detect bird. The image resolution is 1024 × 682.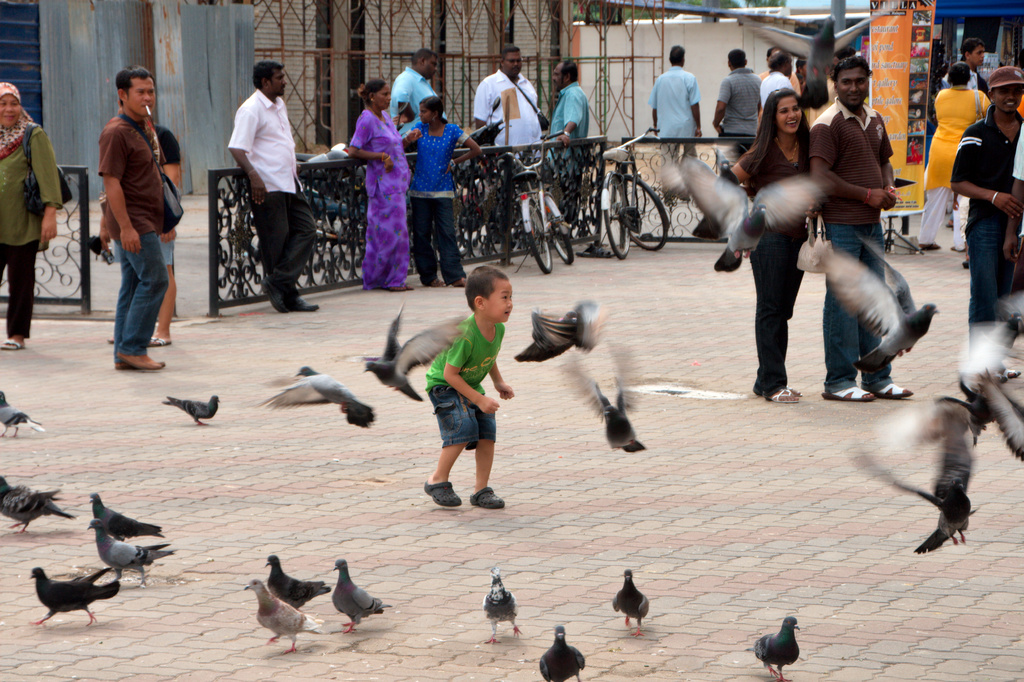
BBox(84, 521, 177, 587).
